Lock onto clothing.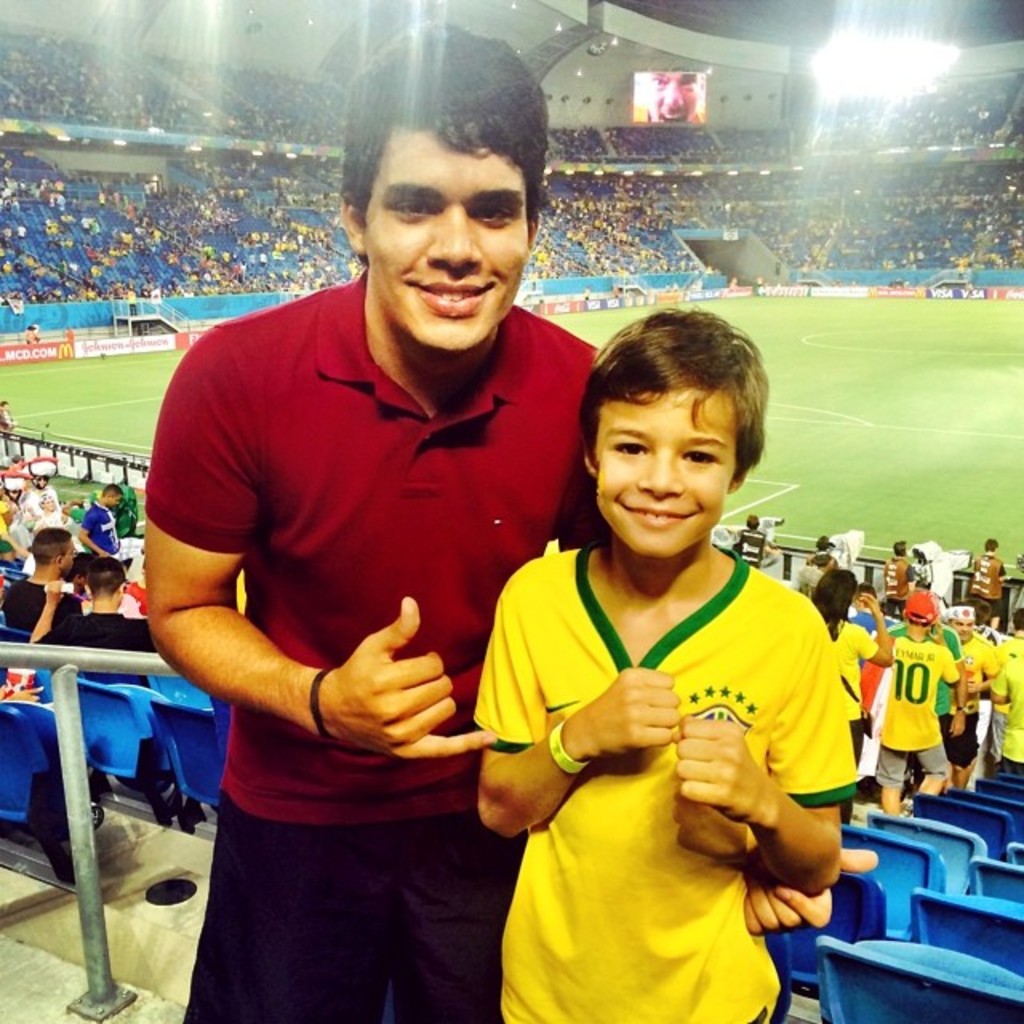
Locked: 990,643,1022,770.
